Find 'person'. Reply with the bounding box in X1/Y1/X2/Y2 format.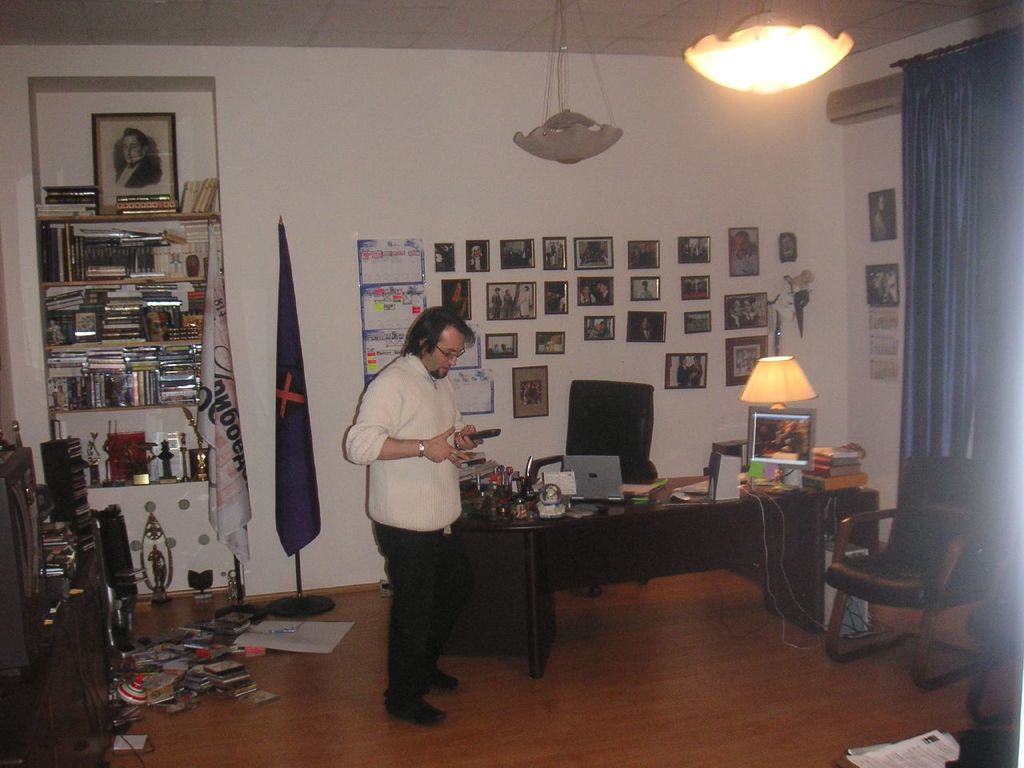
450/285/471/317.
